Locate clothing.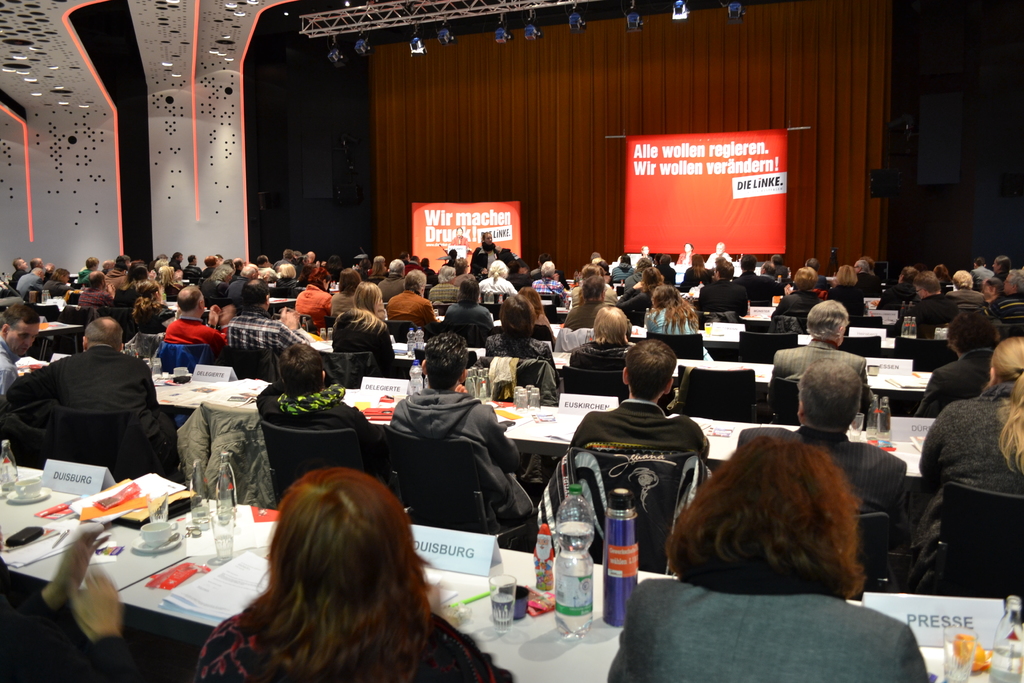
Bounding box: l=771, t=294, r=813, b=314.
